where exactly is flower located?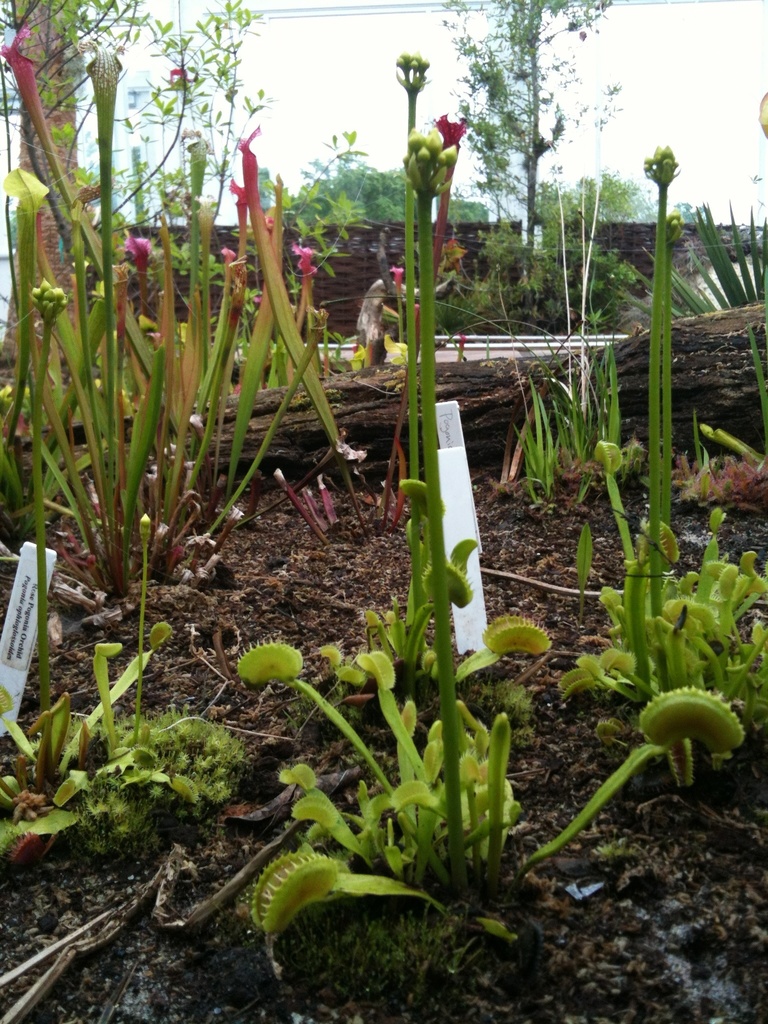
Its bounding box is pyautogui.locateOnScreen(115, 239, 151, 269).
